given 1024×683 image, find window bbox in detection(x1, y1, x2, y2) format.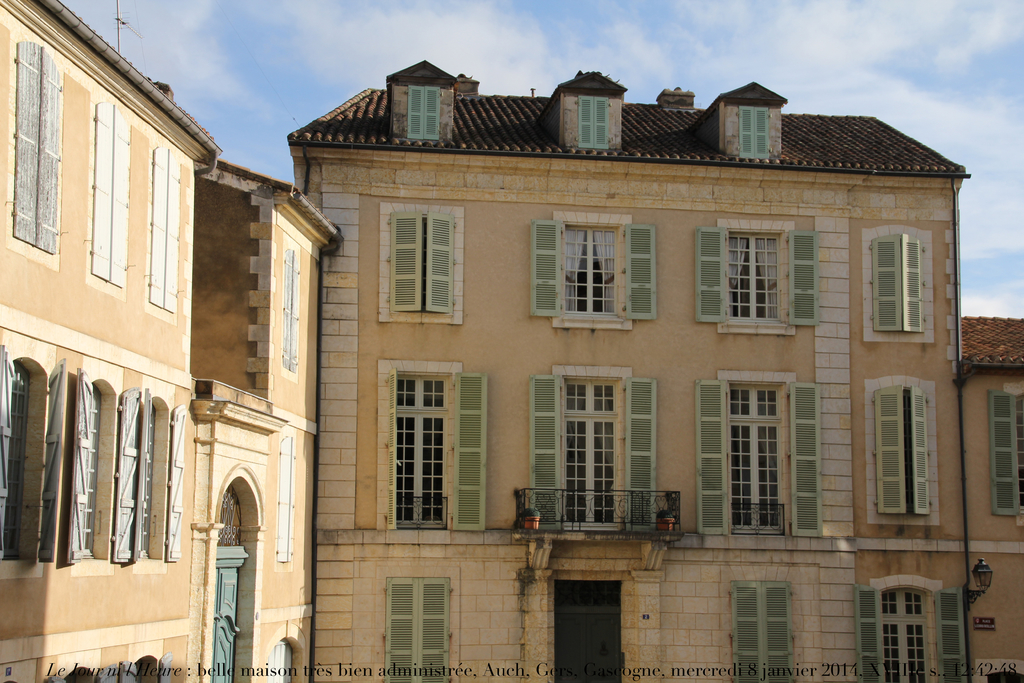
detection(379, 205, 461, 326).
